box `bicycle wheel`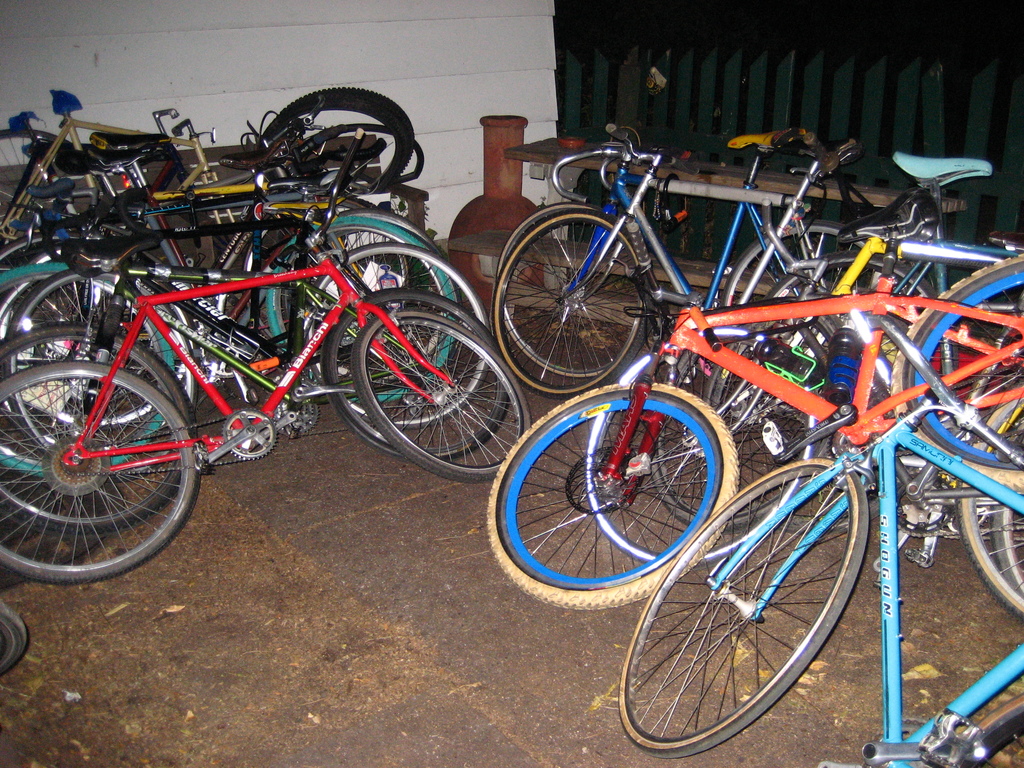
left=485, top=388, right=761, bottom=609
